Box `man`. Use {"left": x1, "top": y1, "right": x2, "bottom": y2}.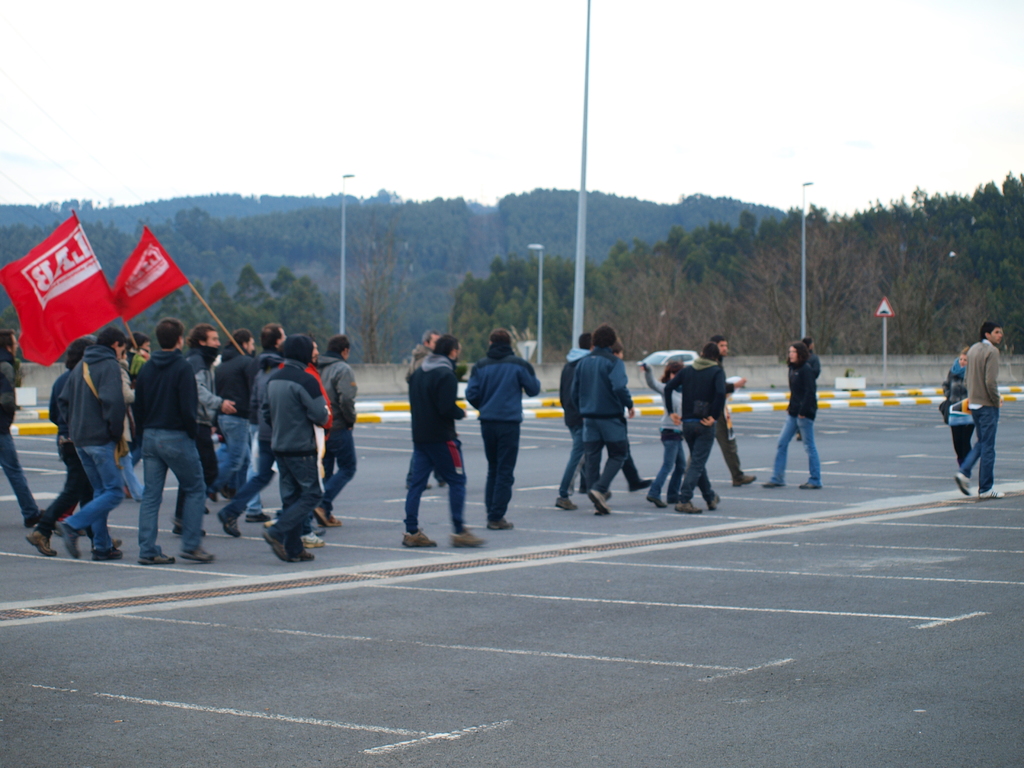
{"left": 0, "top": 332, "right": 42, "bottom": 529}.
